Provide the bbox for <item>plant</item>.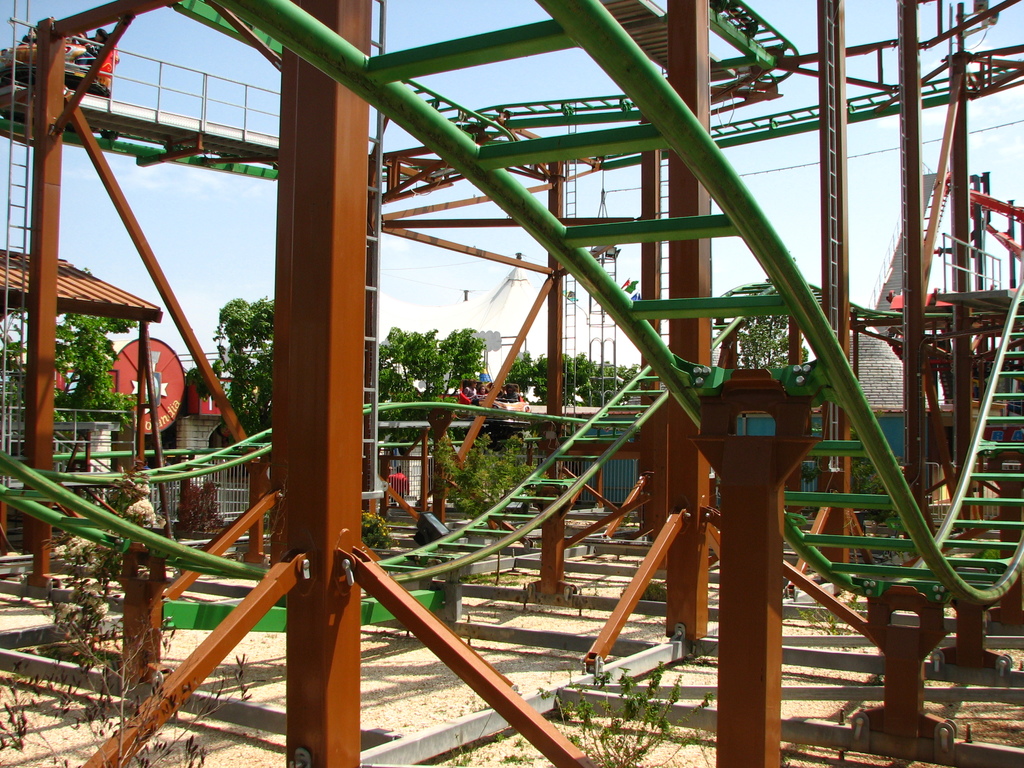
<bbox>454, 724, 469, 764</bbox>.
